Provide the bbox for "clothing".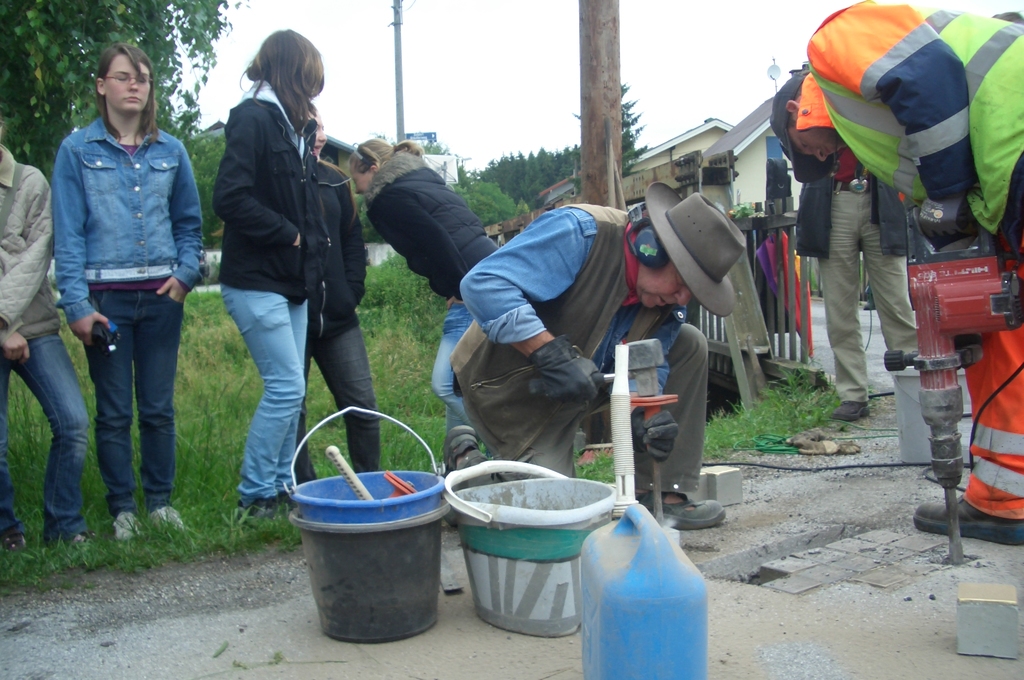
left=787, top=139, right=918, bottom=401.
